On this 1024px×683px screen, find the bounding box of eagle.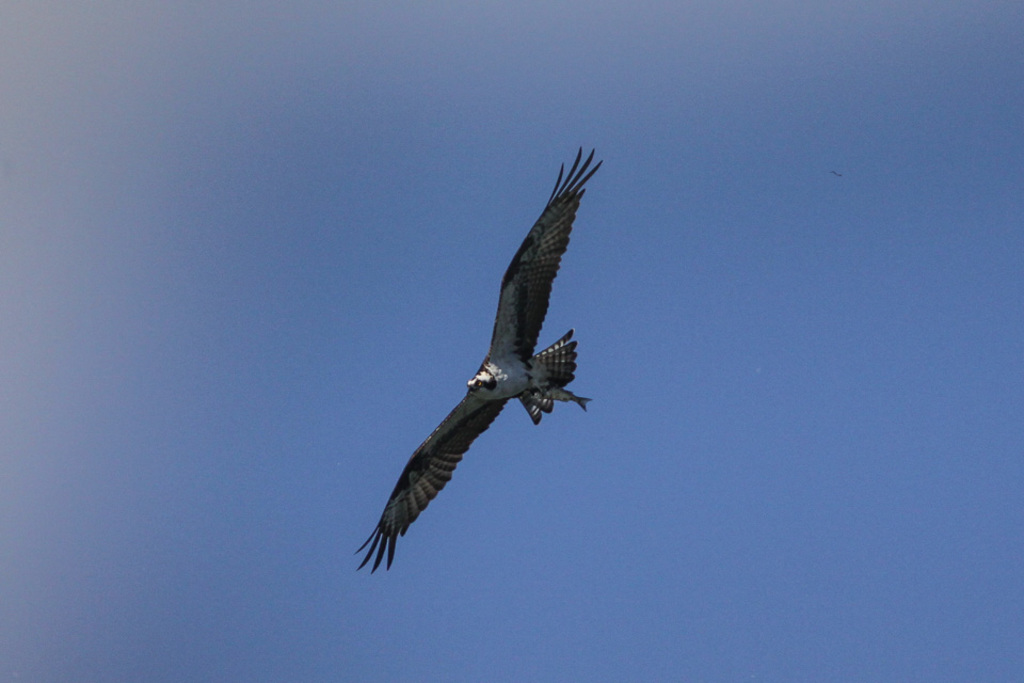
Bounding box: <region>355, 144, 610, 576</region>.
